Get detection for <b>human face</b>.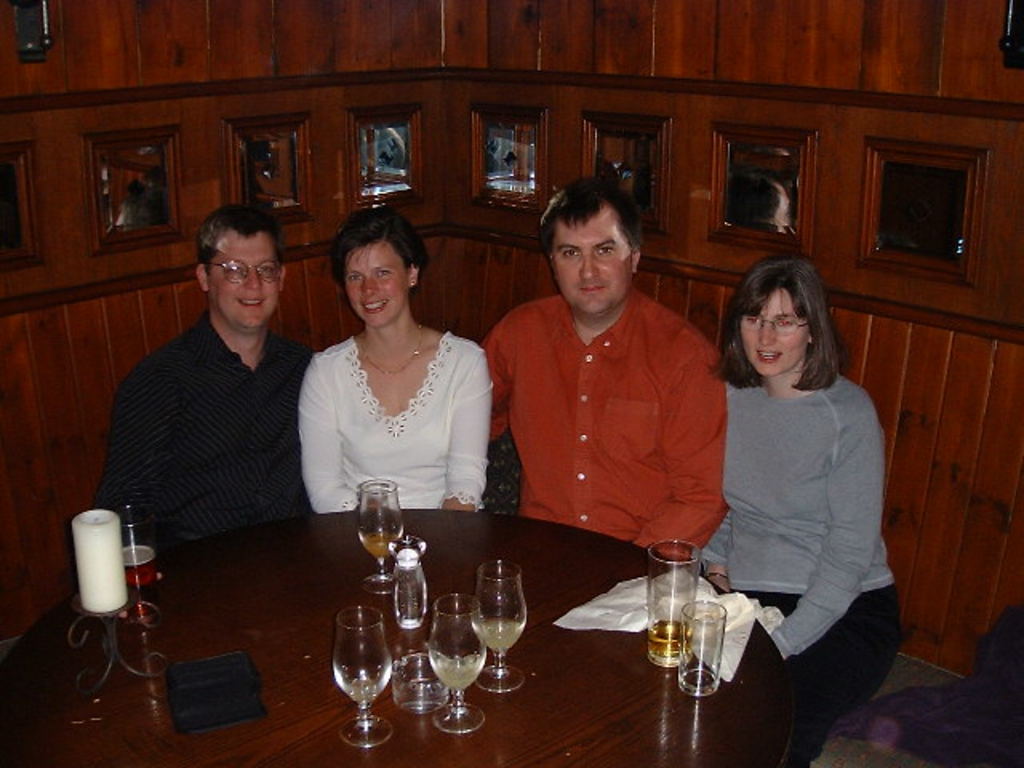
Detection: BBox(342, 243, 411, 331).
